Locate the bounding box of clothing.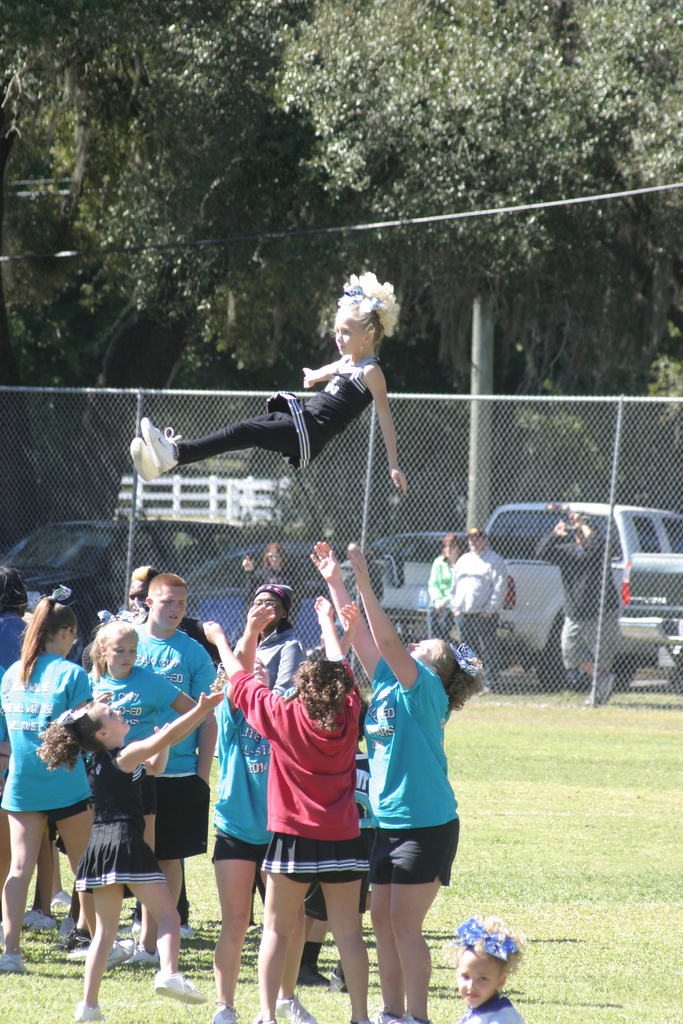
Bounding box: (left=133, top=622, right=217, bottom=862).
